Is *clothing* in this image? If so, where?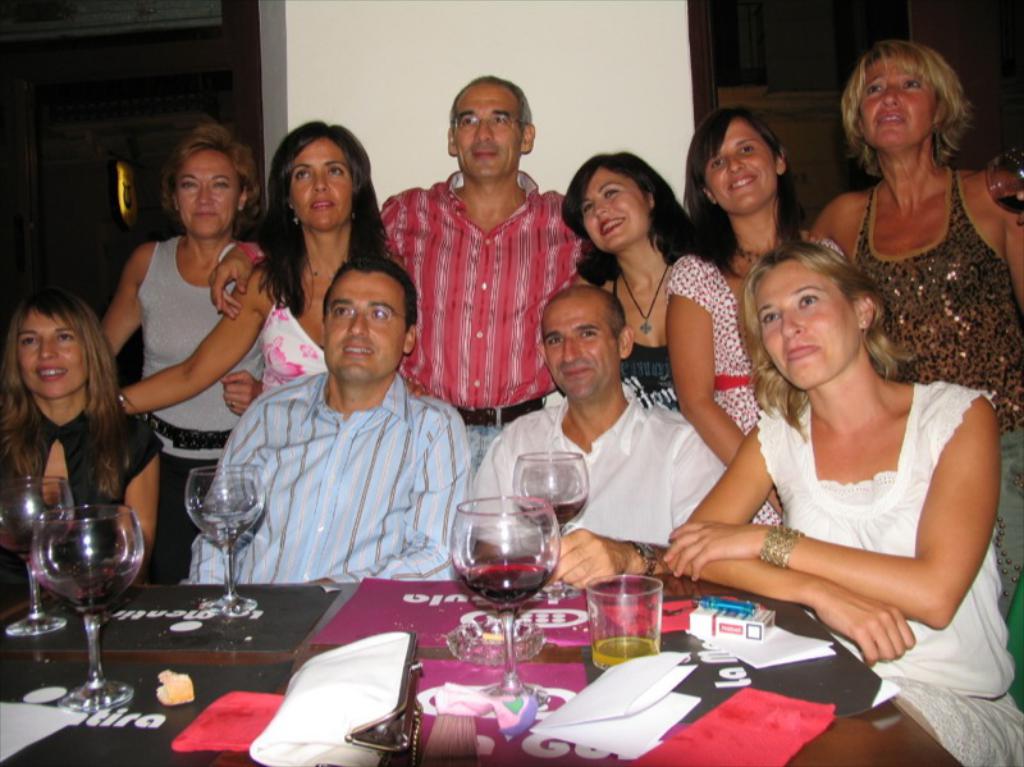
Yes, at <box>136,236,268,585</box>.
